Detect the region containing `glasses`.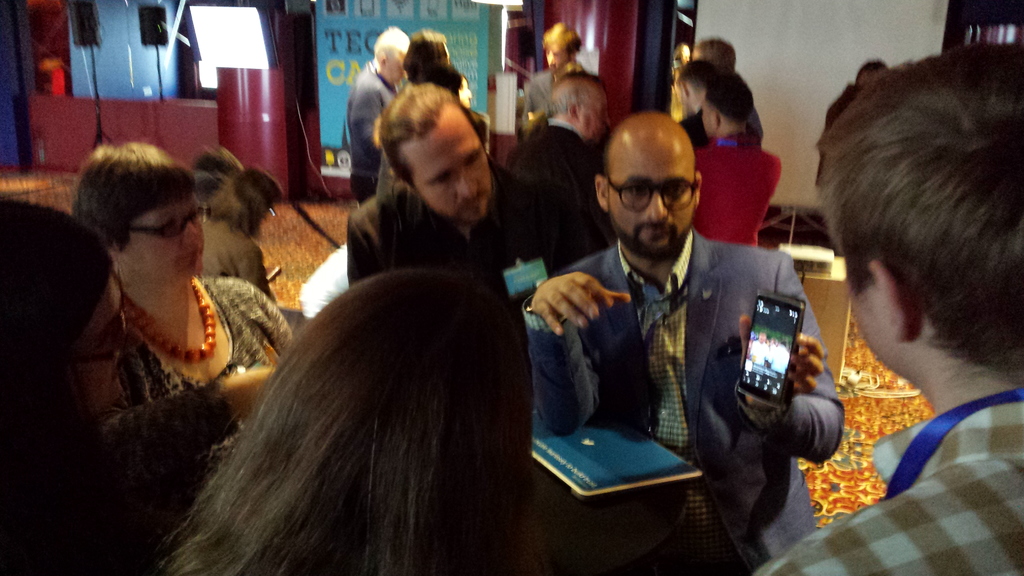
BBox(132, 202, 207, 241).
